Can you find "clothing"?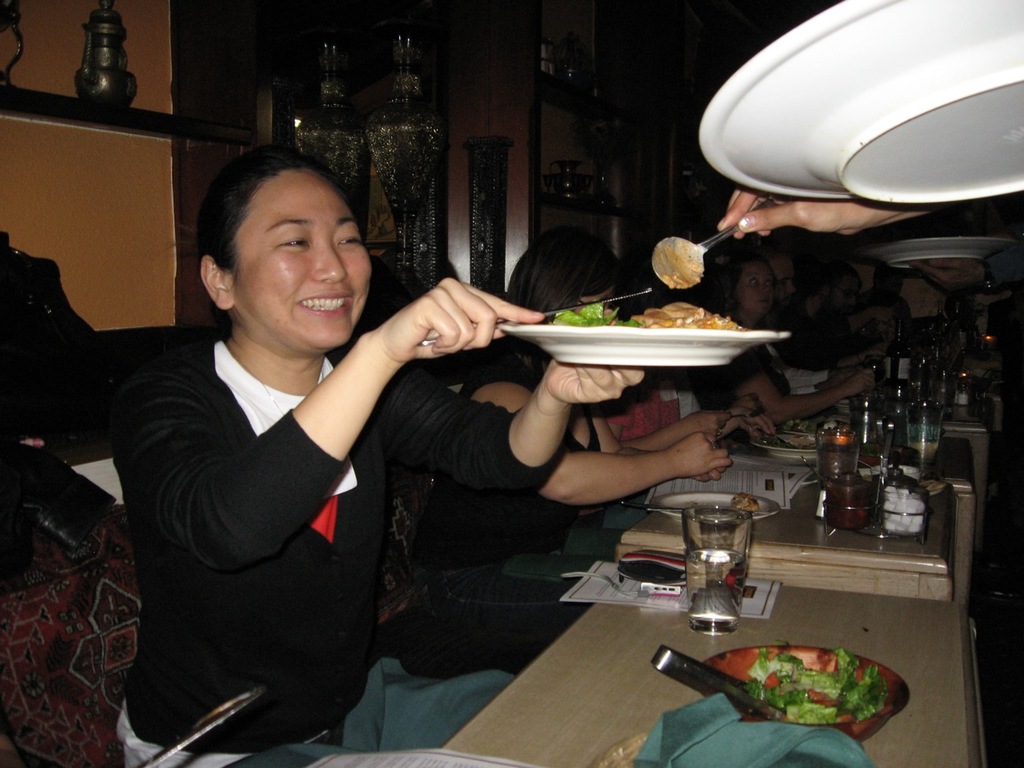
Yes, bounding box: x1=113 y1=335 x2=555 y2=767.
